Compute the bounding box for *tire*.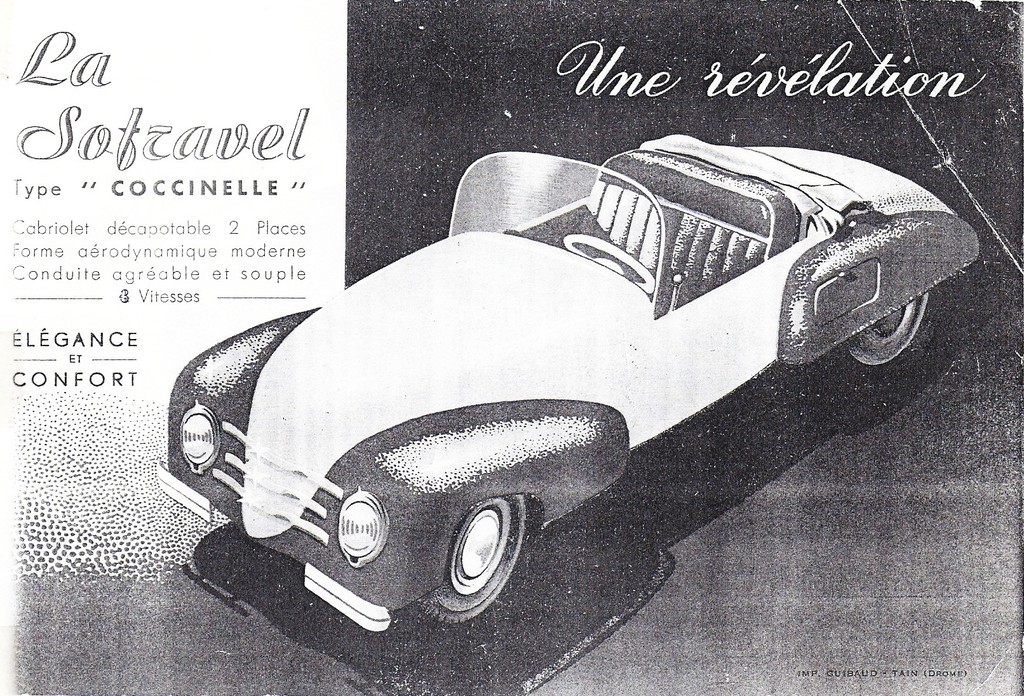
region(438, 497, 521, 611).
